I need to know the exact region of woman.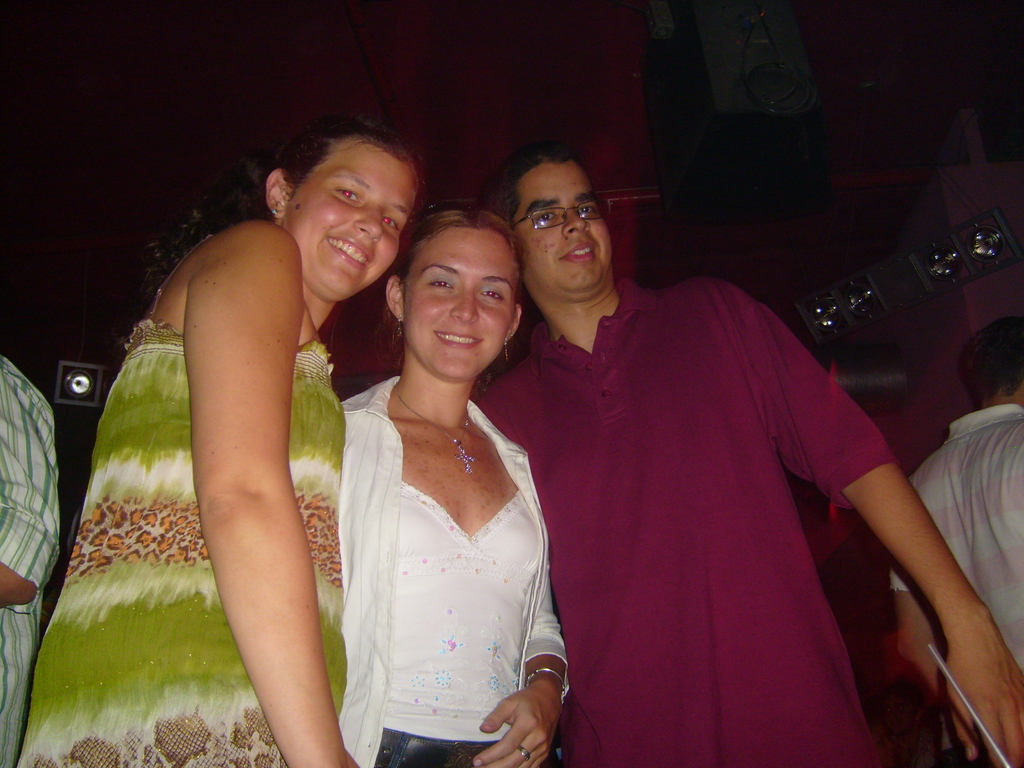
Region: BBox(20, 118, 435, 767).
